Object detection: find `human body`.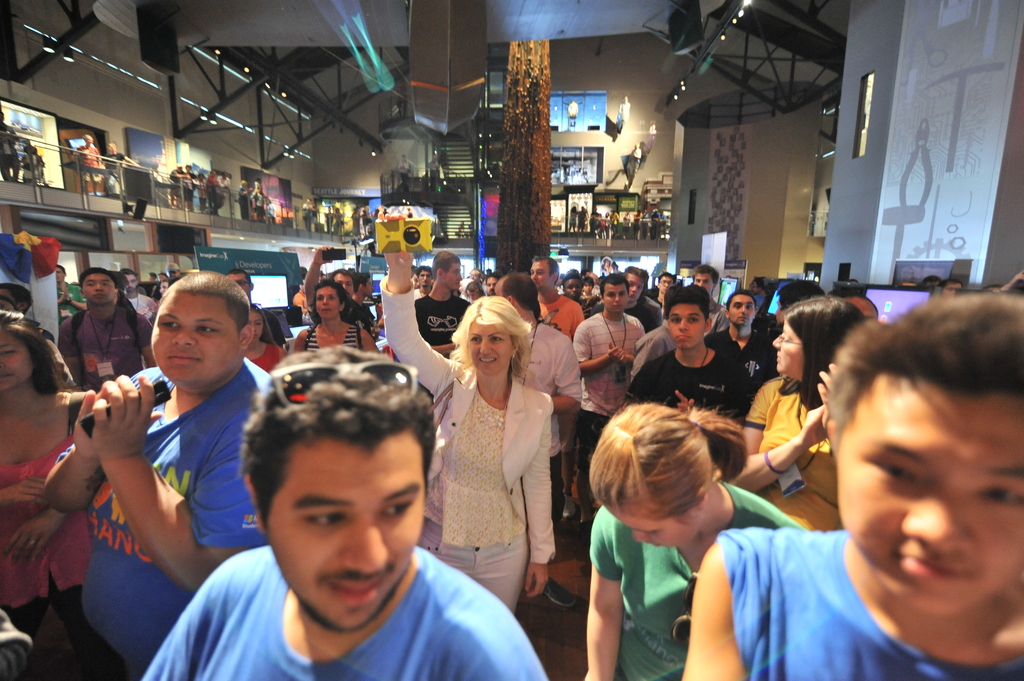
(left=710, top=287, right=769, bottom=385).
